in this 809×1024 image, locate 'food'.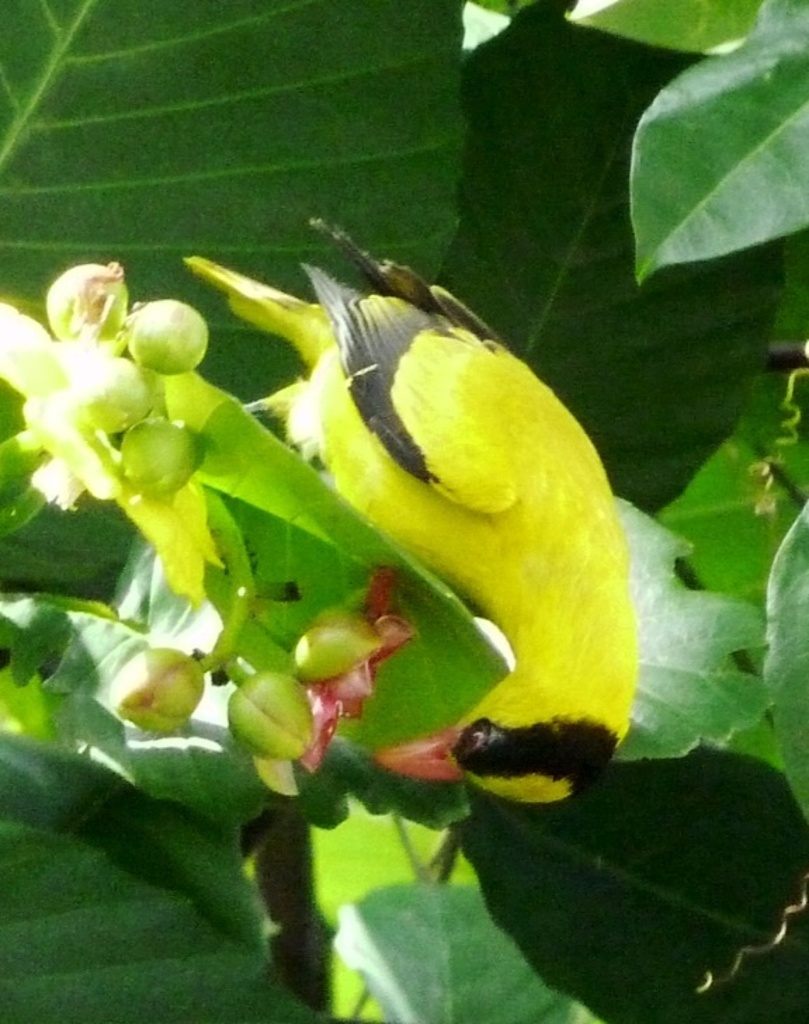
Bounding box: x1=223, y1=653, x2=319, y2=759.
